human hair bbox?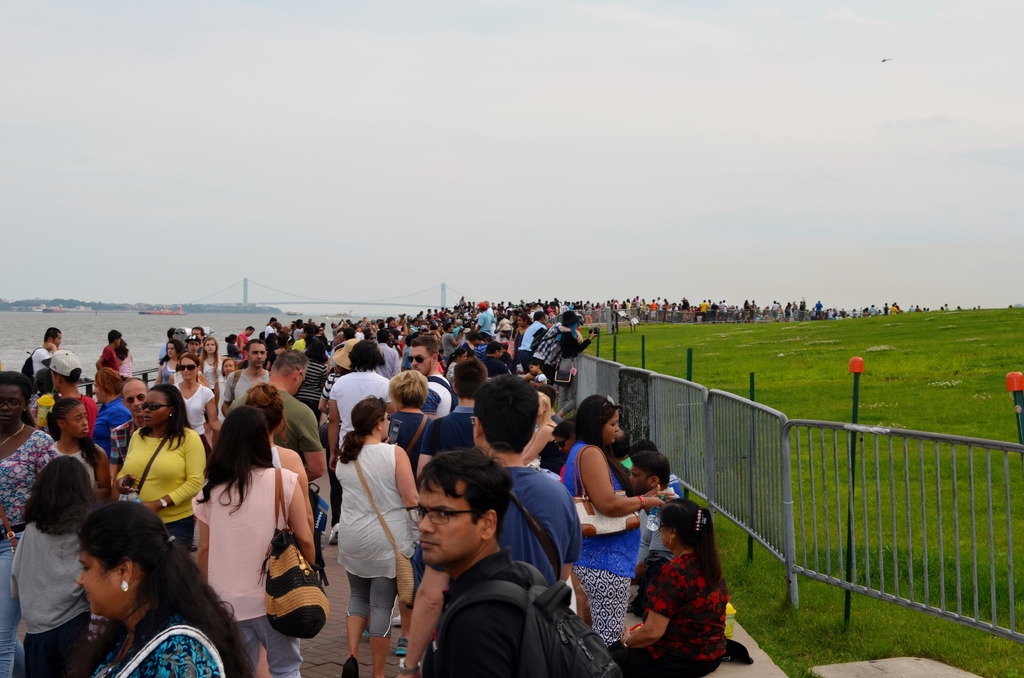
box=[273, 348, 309, 373]
